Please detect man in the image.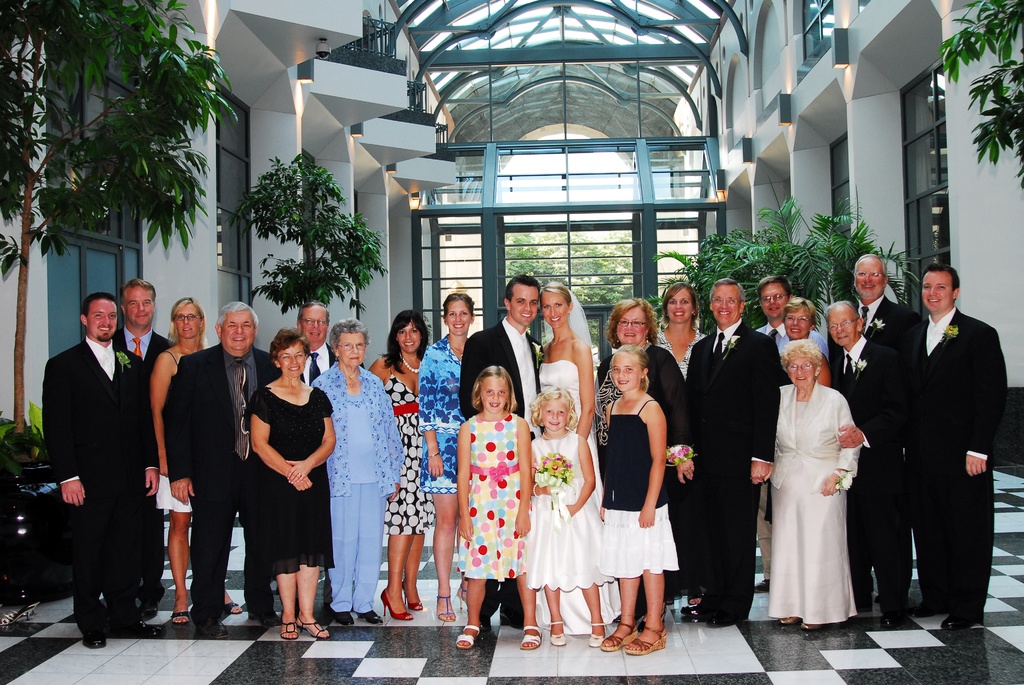
select_region(911, 264, 1009, 633).
